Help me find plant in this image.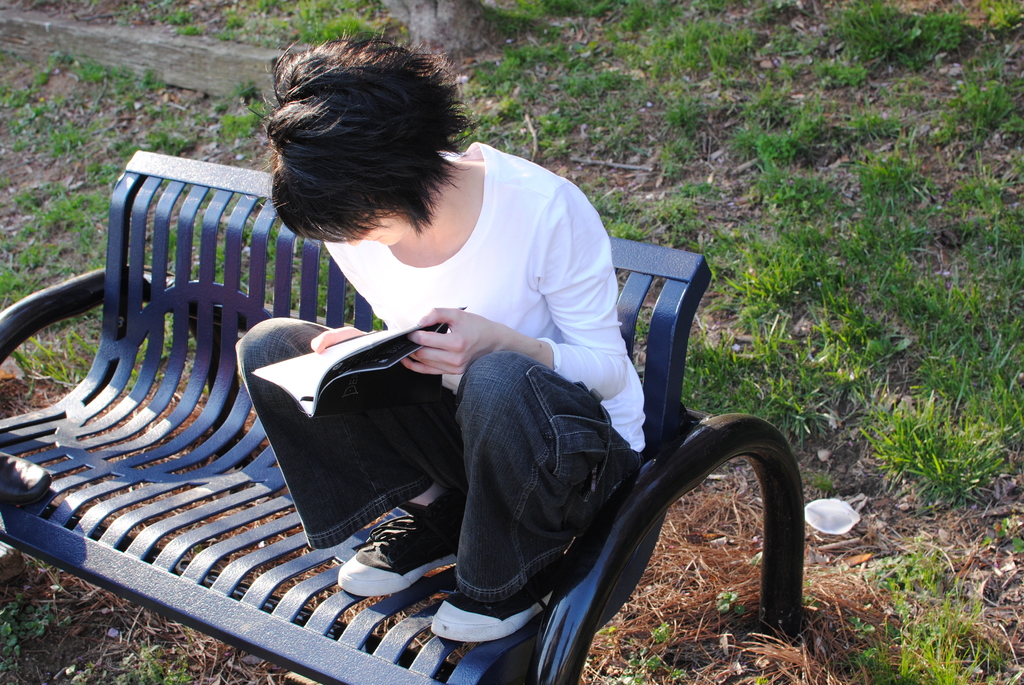
Found it: <box>55,52,80,65</box>.
